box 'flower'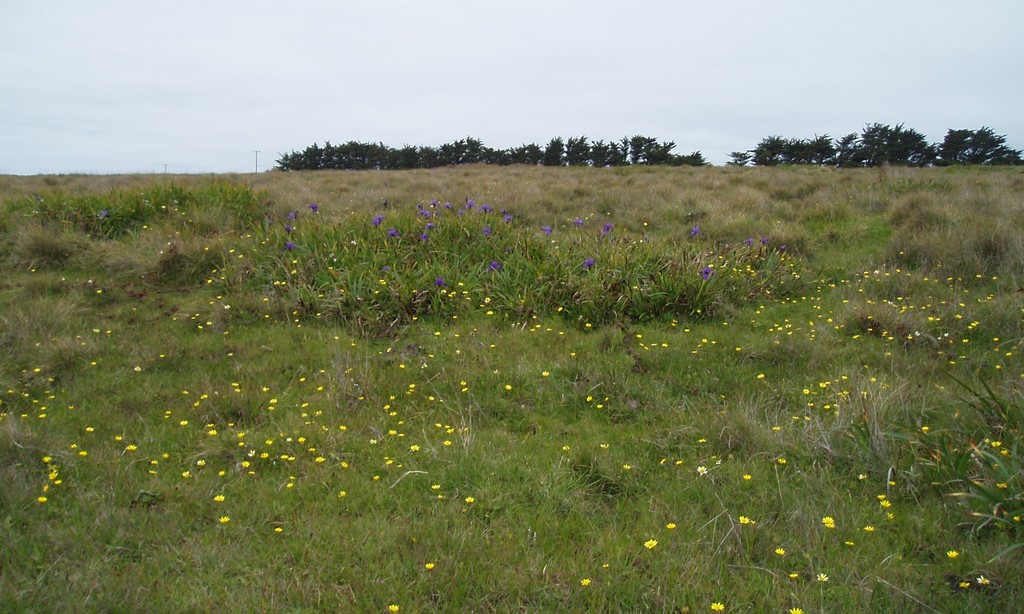
detection(790, 607, 803, 613)
